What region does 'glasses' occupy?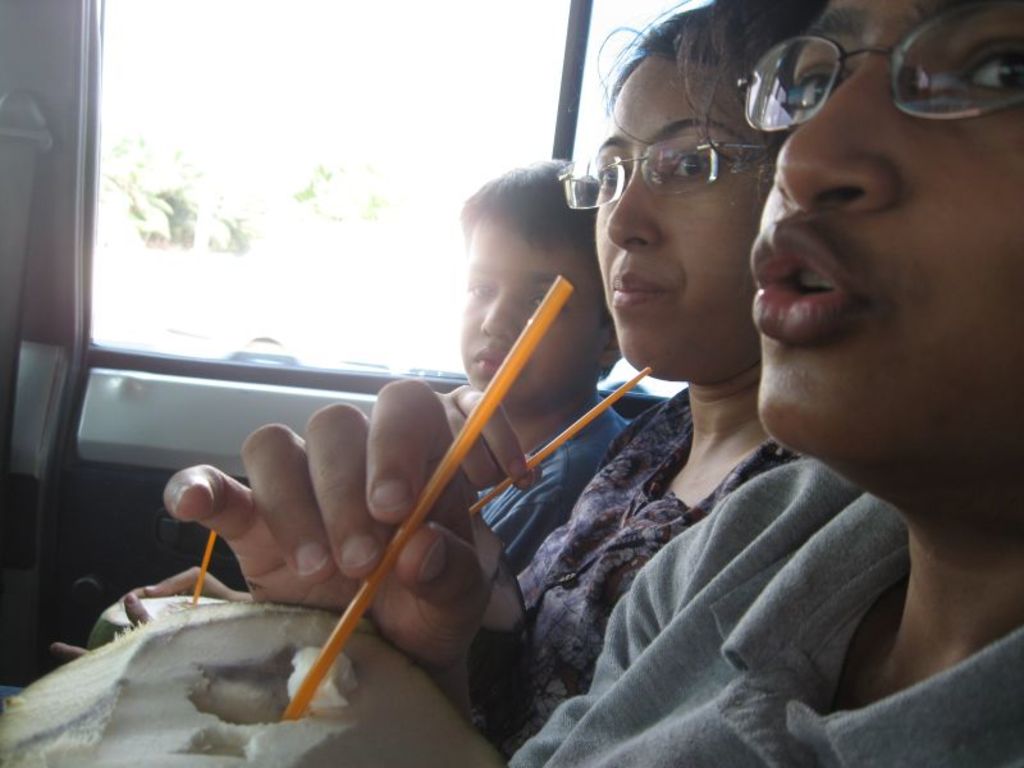
Rect(552, 138, 763, 211).
